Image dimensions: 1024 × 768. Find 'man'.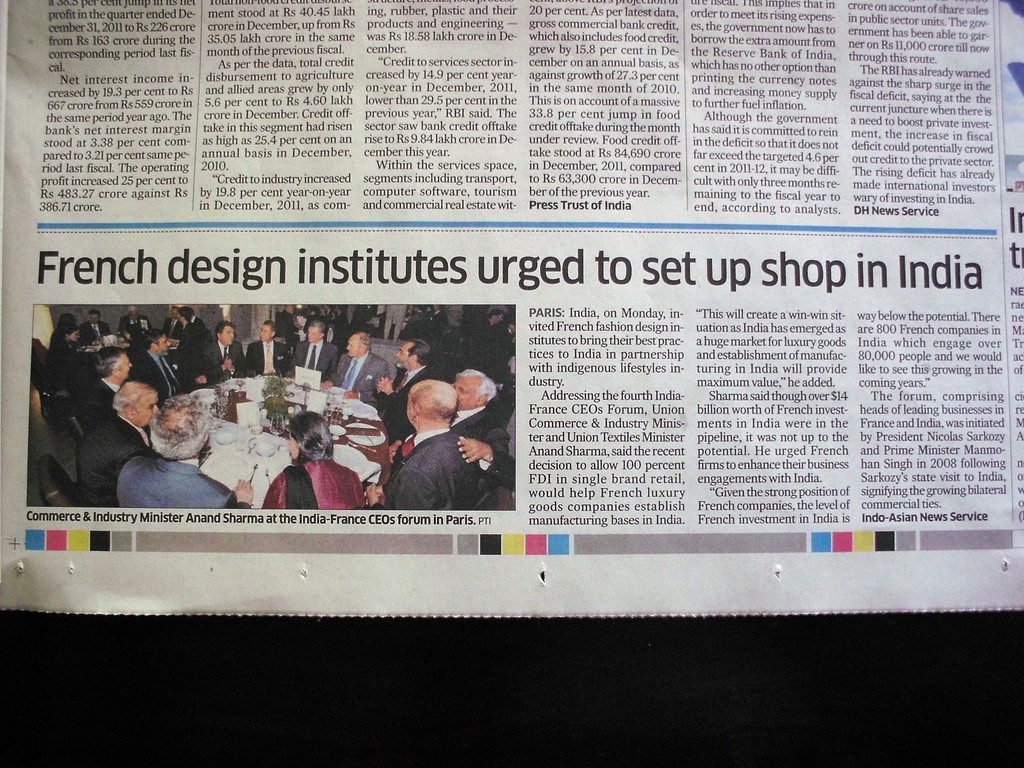
l=66, t=346, r=134, b=438.
